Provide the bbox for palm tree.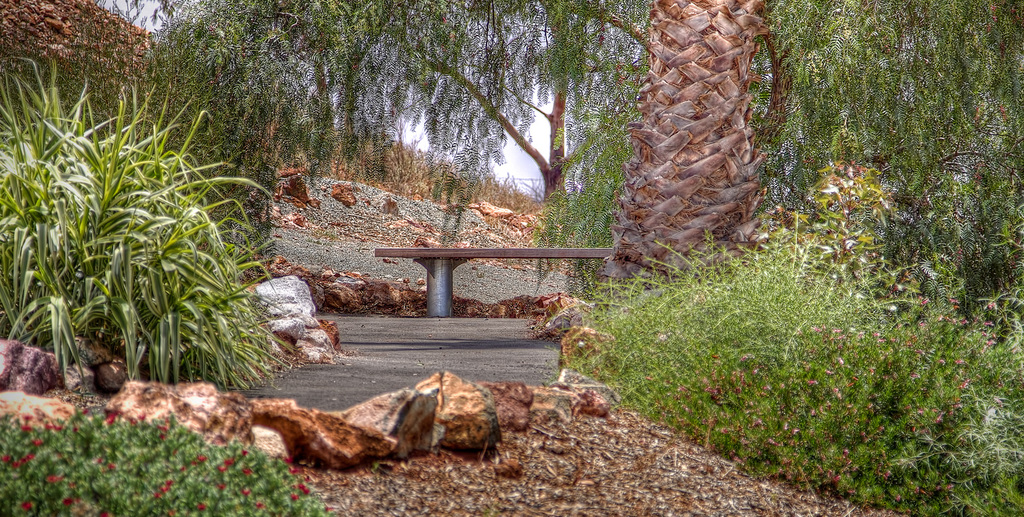
rect(0, 62, 293, 377).
